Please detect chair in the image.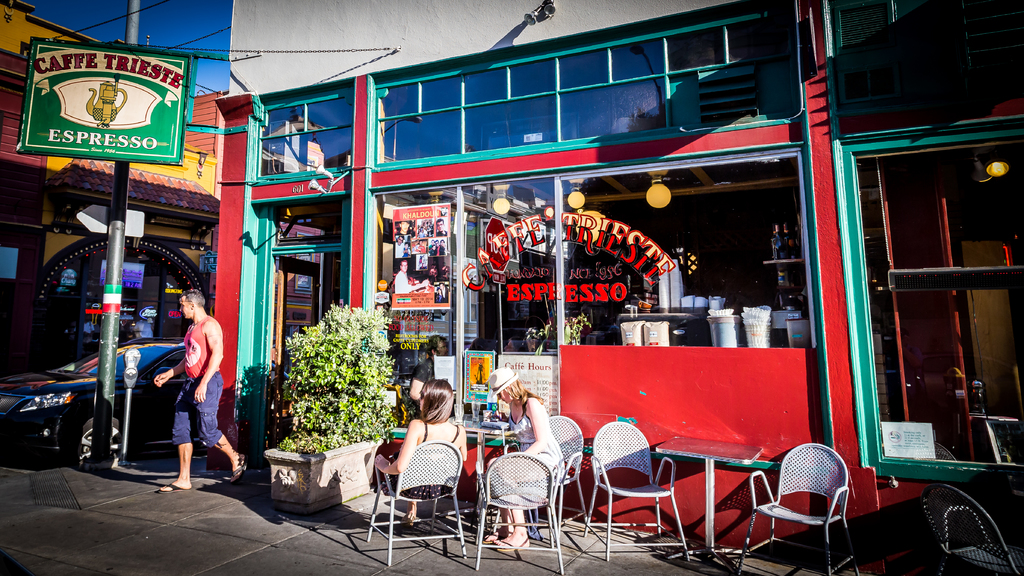
region(365, 440, 467, 571).
